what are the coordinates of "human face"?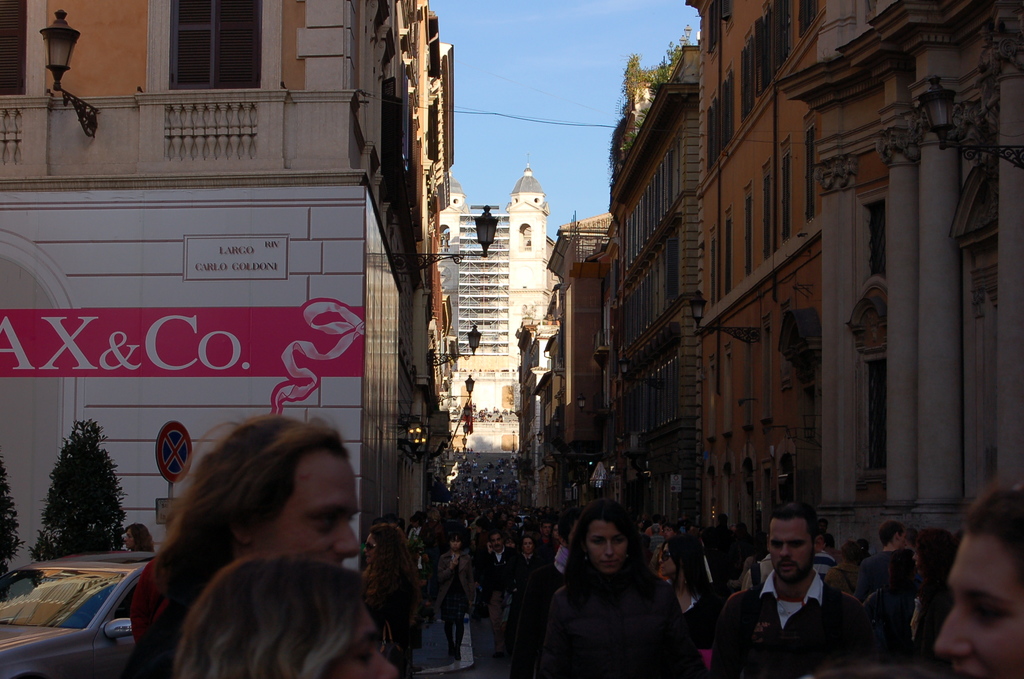
{"x1": 450, "y1": 537, "x2": 461, "y2": 547}.
